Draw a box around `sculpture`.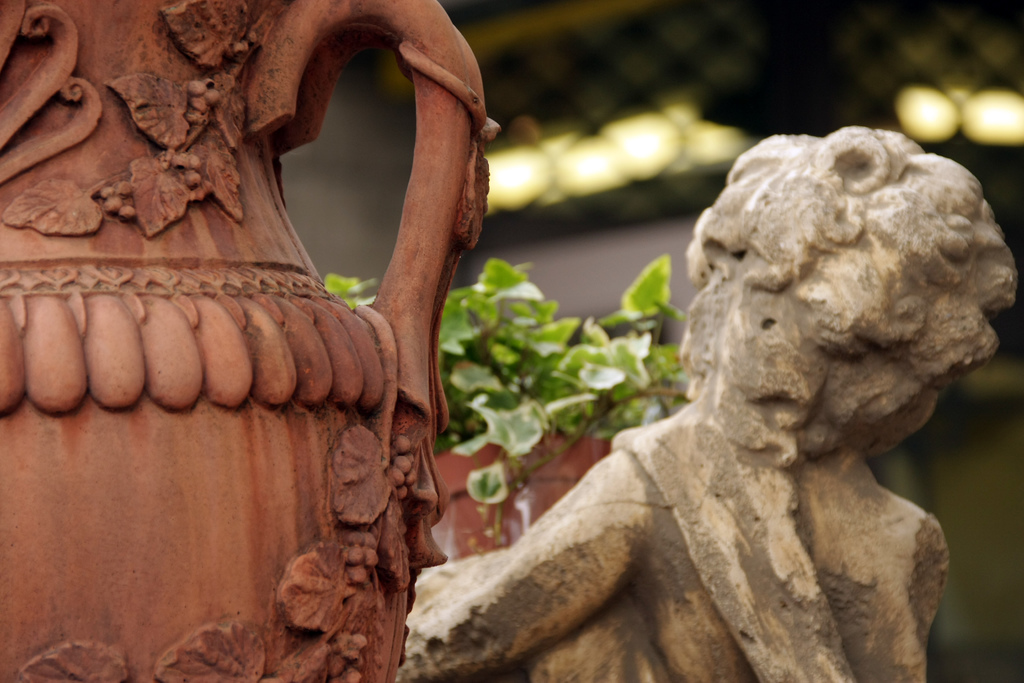
rect(0, 0, 494, 682).
